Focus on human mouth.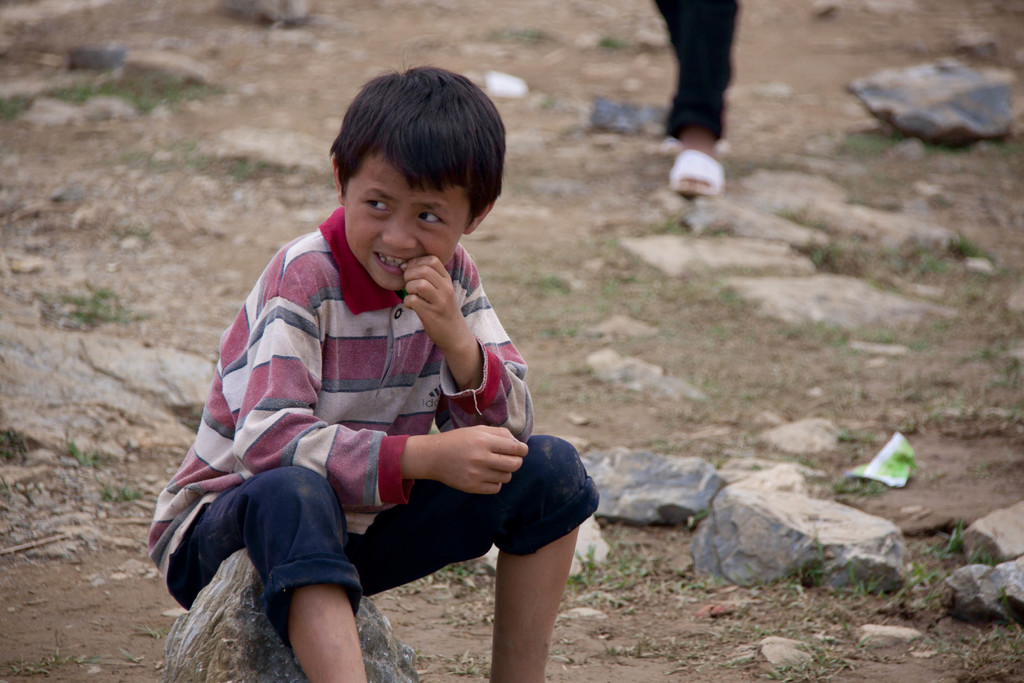
Focused at (left=374, top=250, right=413, bottom=276).
